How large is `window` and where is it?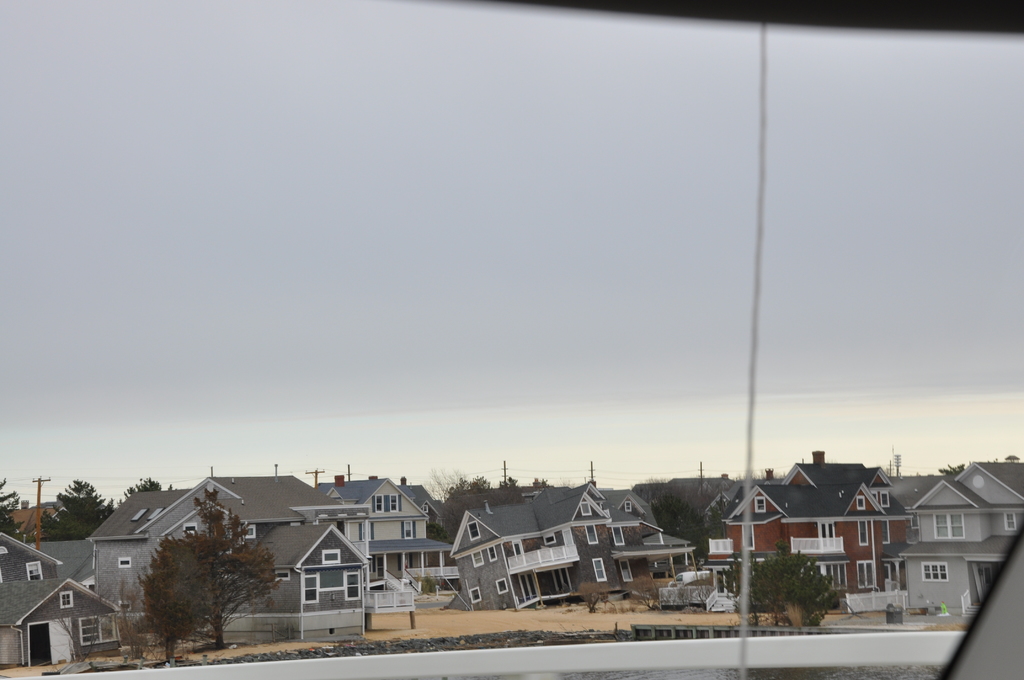
Bounding box: select_region(59, 590, 76, 610).
